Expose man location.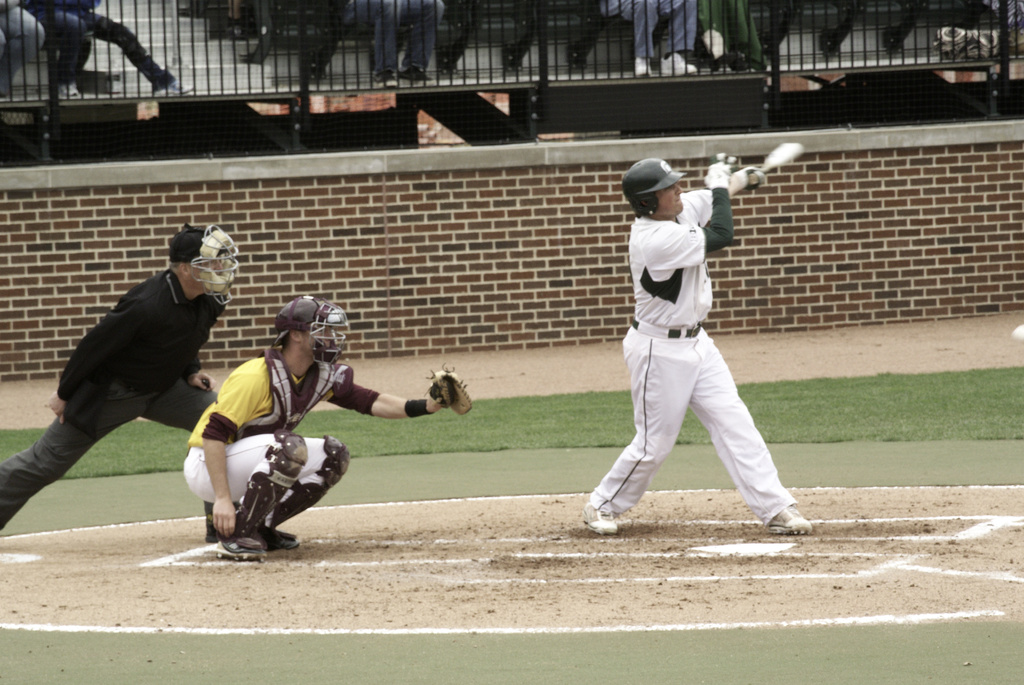
Exposed at <bbox>182, 292, 468, 562</bbox>.
